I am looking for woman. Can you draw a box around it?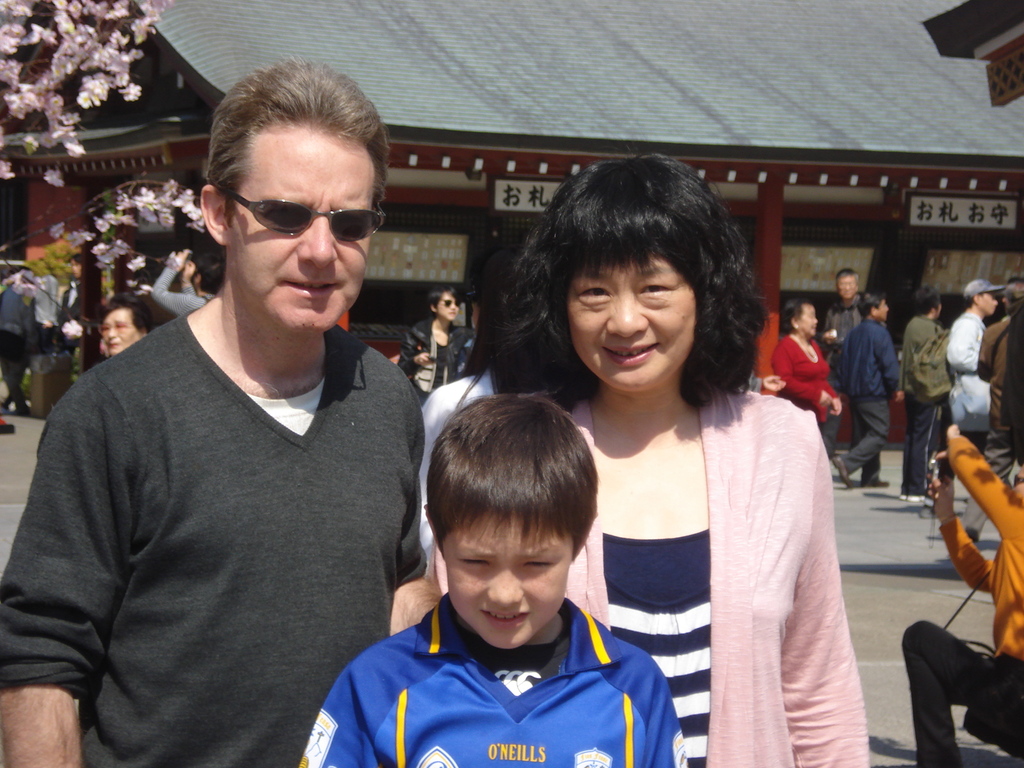
Sure, the bounding box is (479,181,865,755).
